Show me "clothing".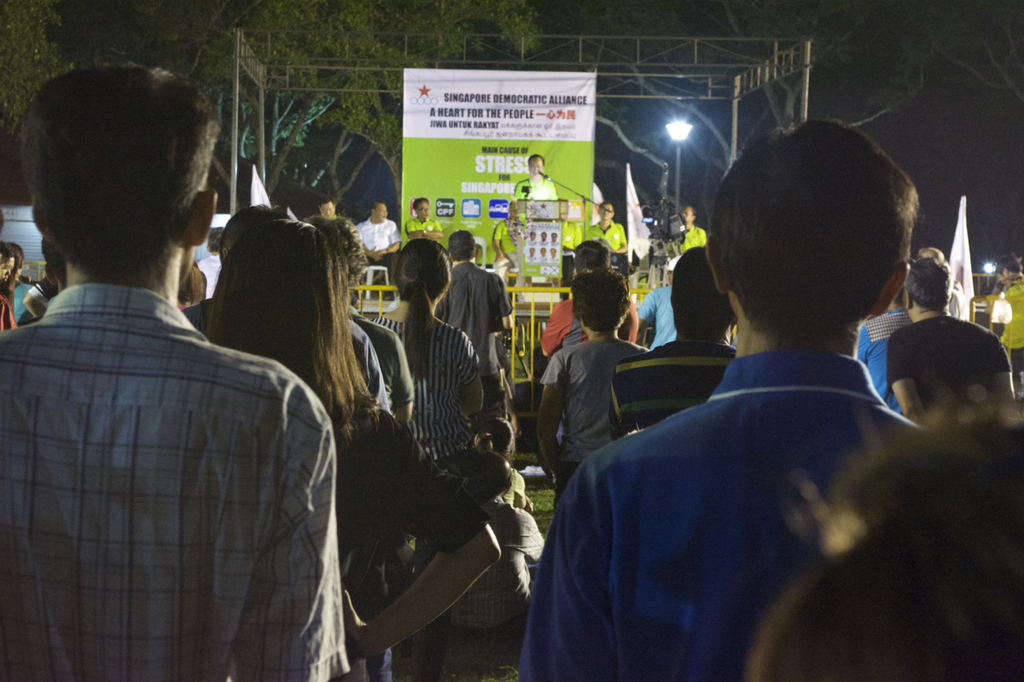
"clothing" is here: locate(586, 221, 625, 255).
